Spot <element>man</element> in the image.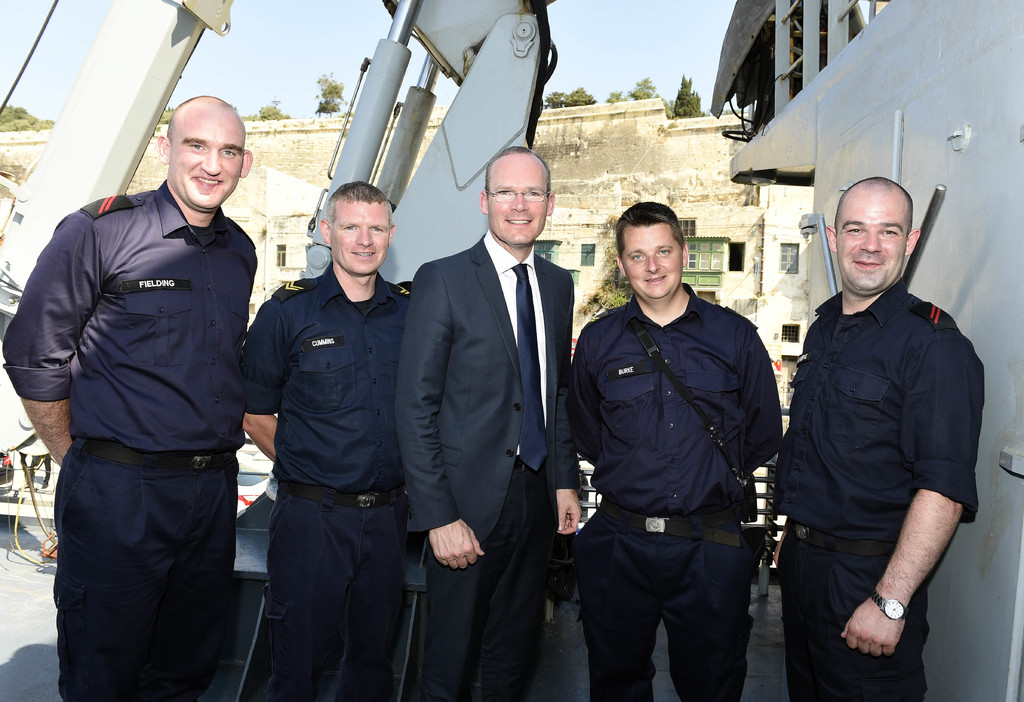
<element>man</element> found at (565,200,784,700).
